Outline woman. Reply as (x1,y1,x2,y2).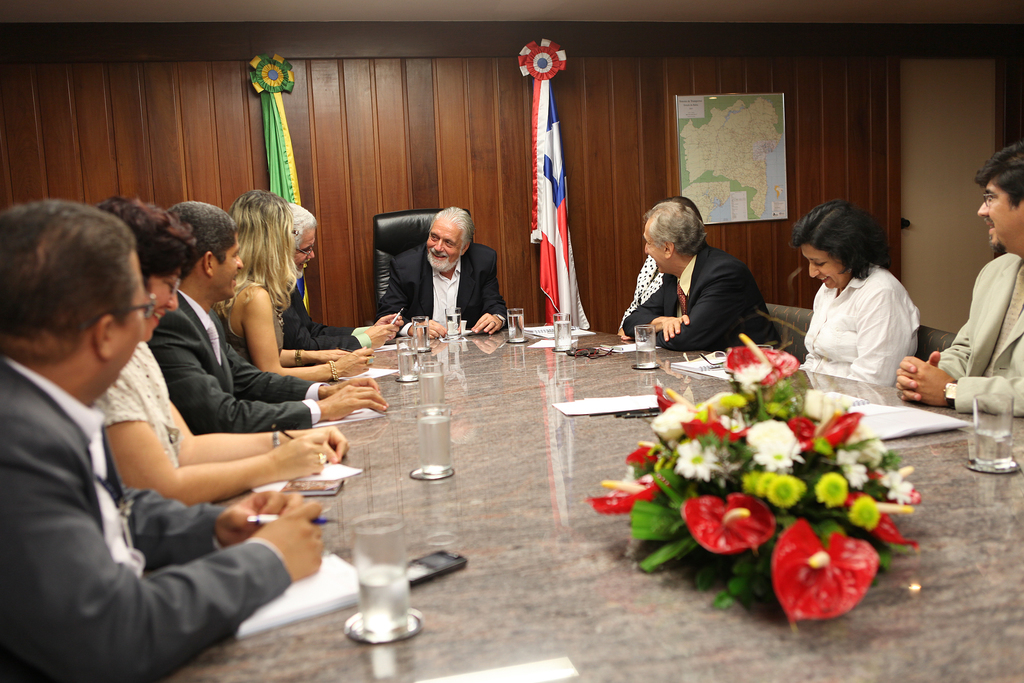
(90,194,355,514).
